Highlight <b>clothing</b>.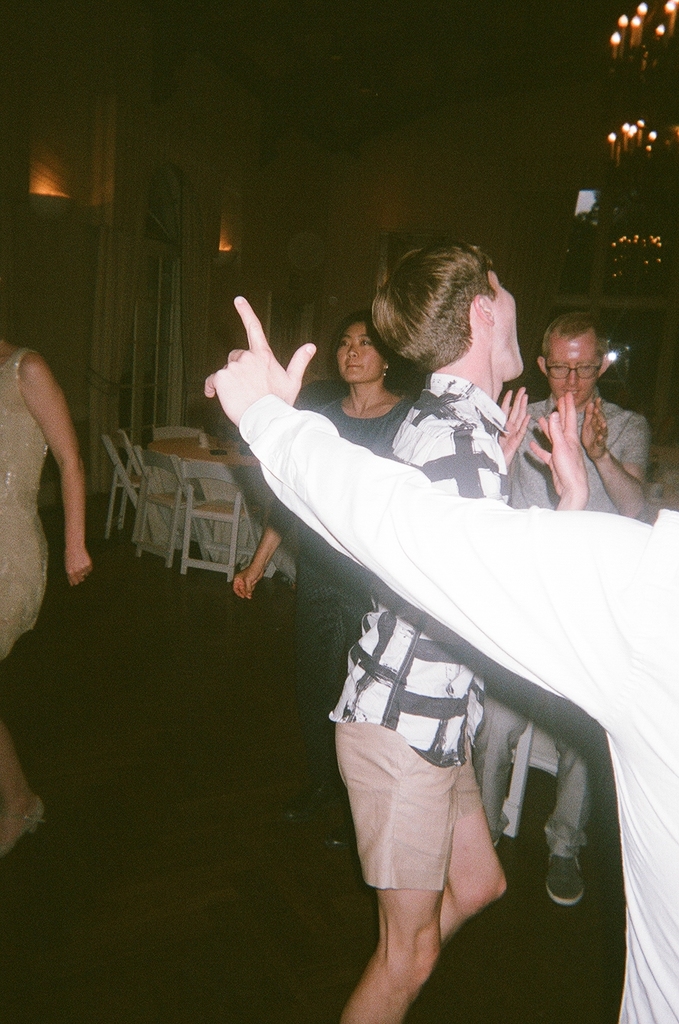
Highlighted region: [x1=0, y1=343, x2=55, y2=658].
